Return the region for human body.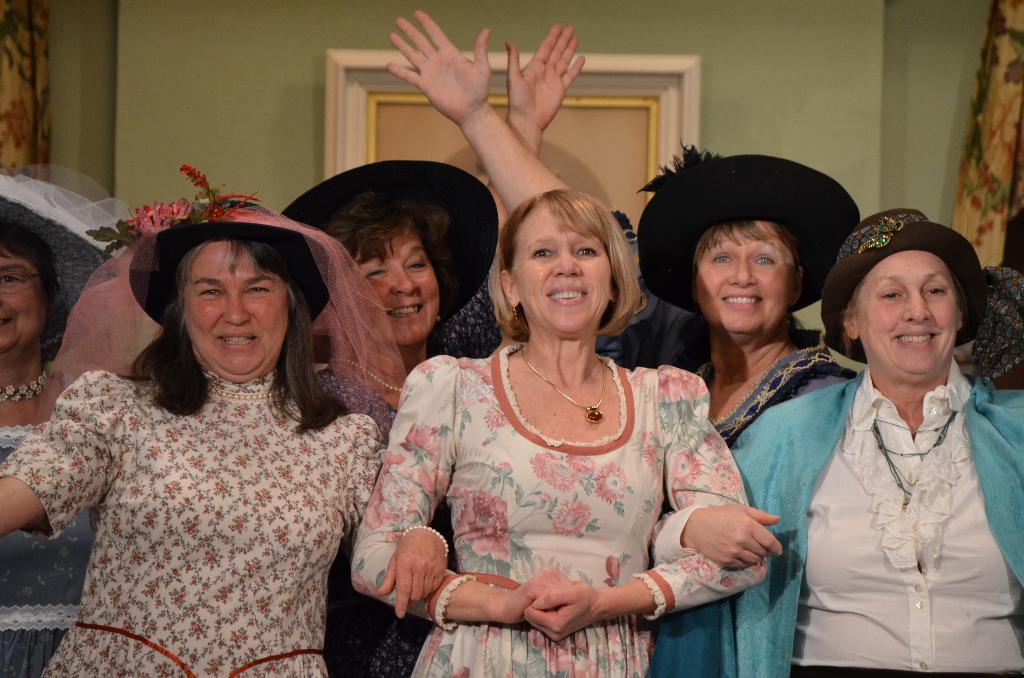
<box>0,380,109,677</box>.
